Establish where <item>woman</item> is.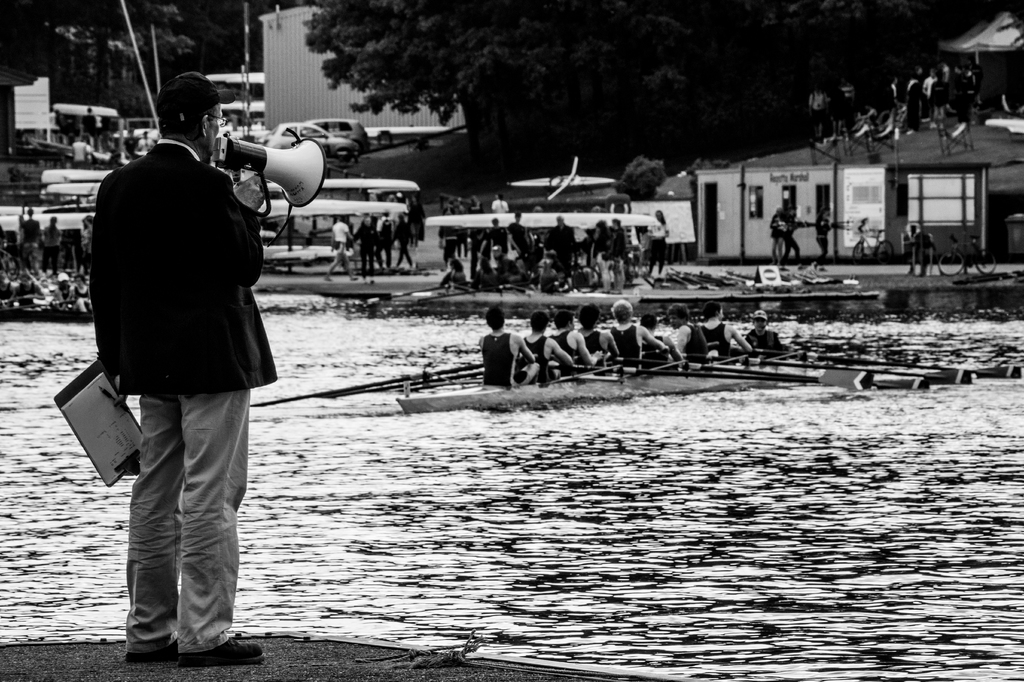
Established at 470:258:497:297.
